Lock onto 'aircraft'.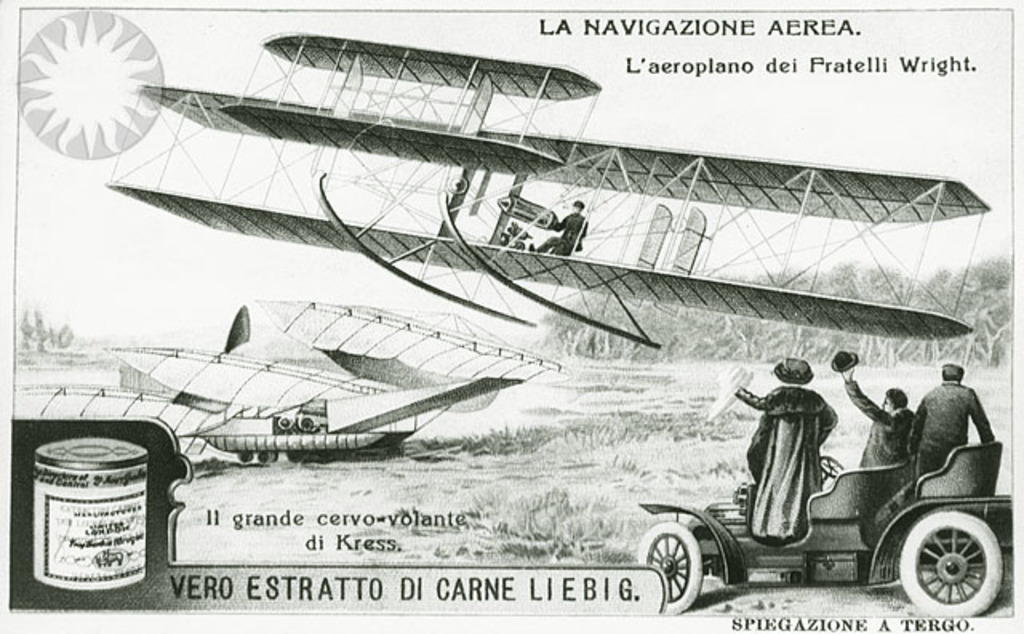
Locked: region(104, 26, 995, 351).
